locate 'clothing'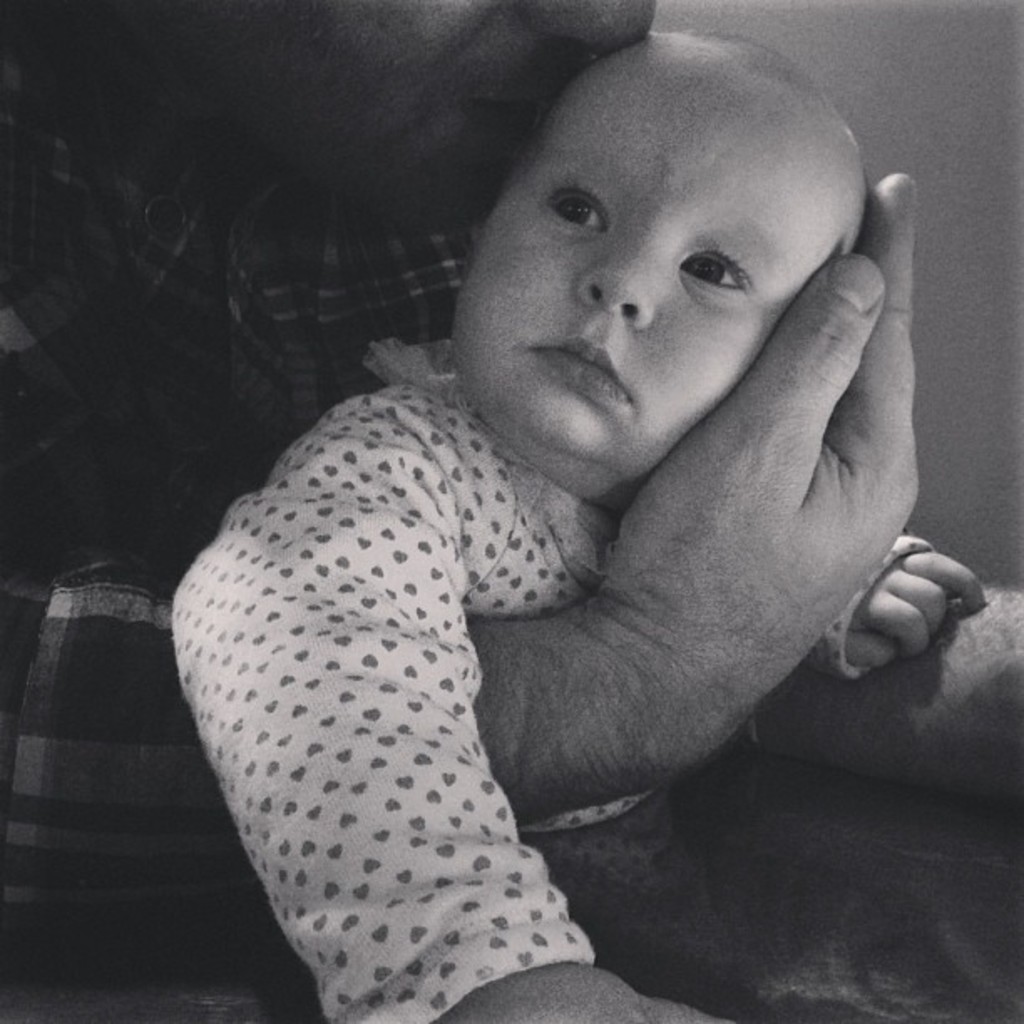
box(144, 254, 878, 1002)
